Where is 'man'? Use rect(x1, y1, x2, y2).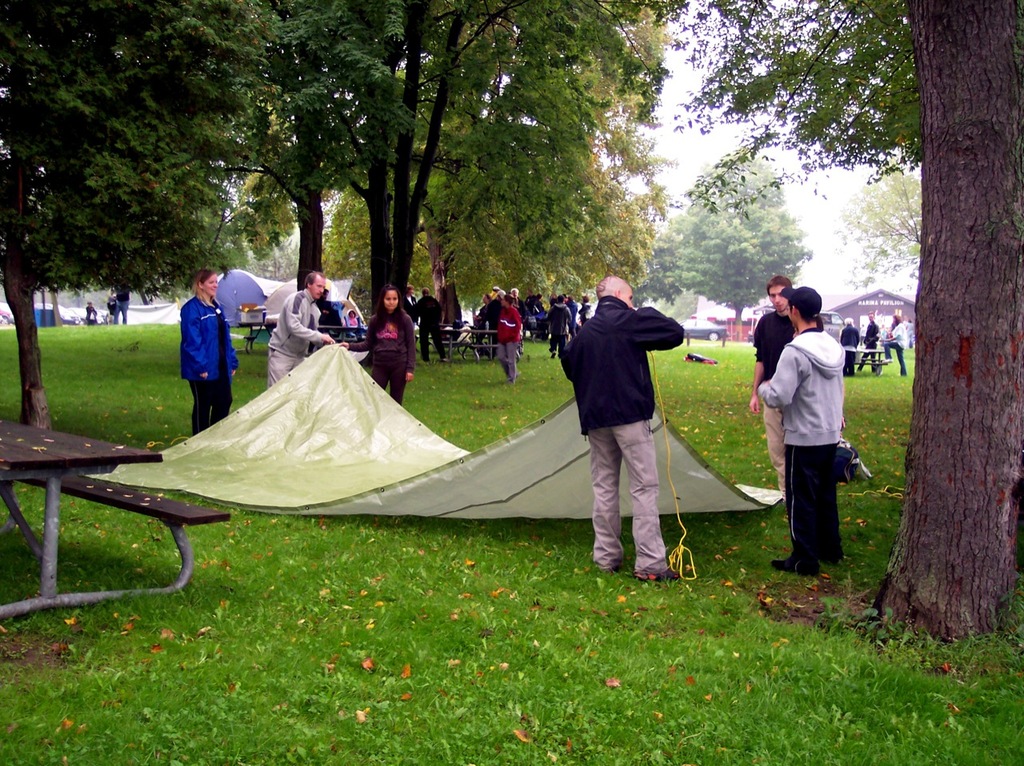
rect(406, 287, 449, 369).
